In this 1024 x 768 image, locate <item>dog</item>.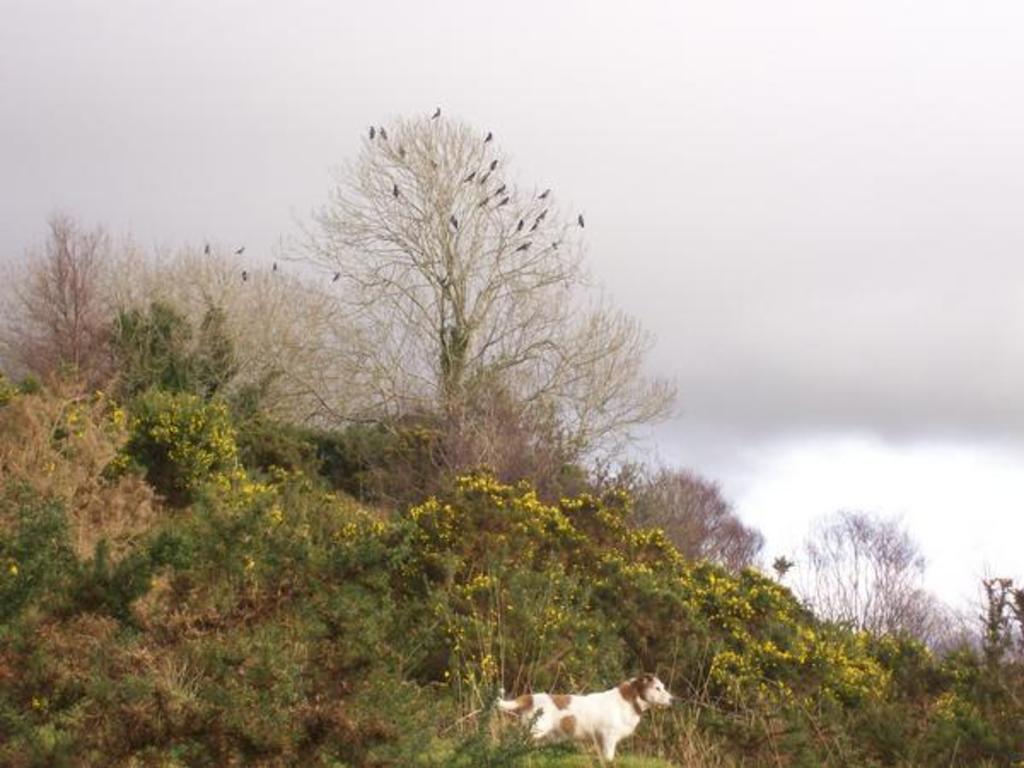
Bounding box: l=497, t=669, r=671, b=761.
